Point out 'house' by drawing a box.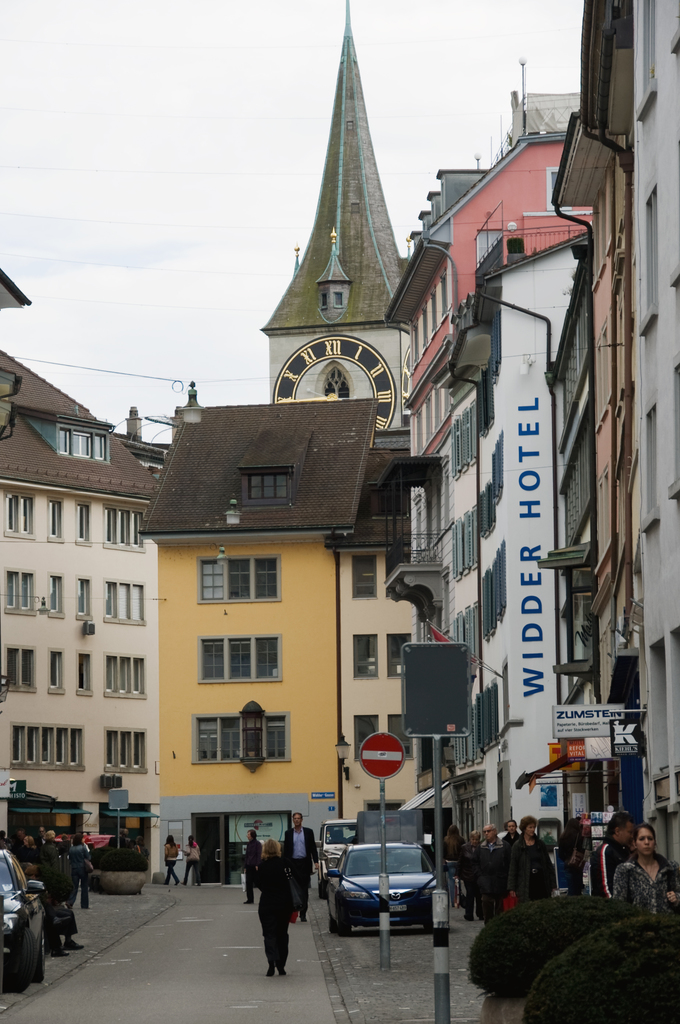
box=[112, 404, 400, 861].
